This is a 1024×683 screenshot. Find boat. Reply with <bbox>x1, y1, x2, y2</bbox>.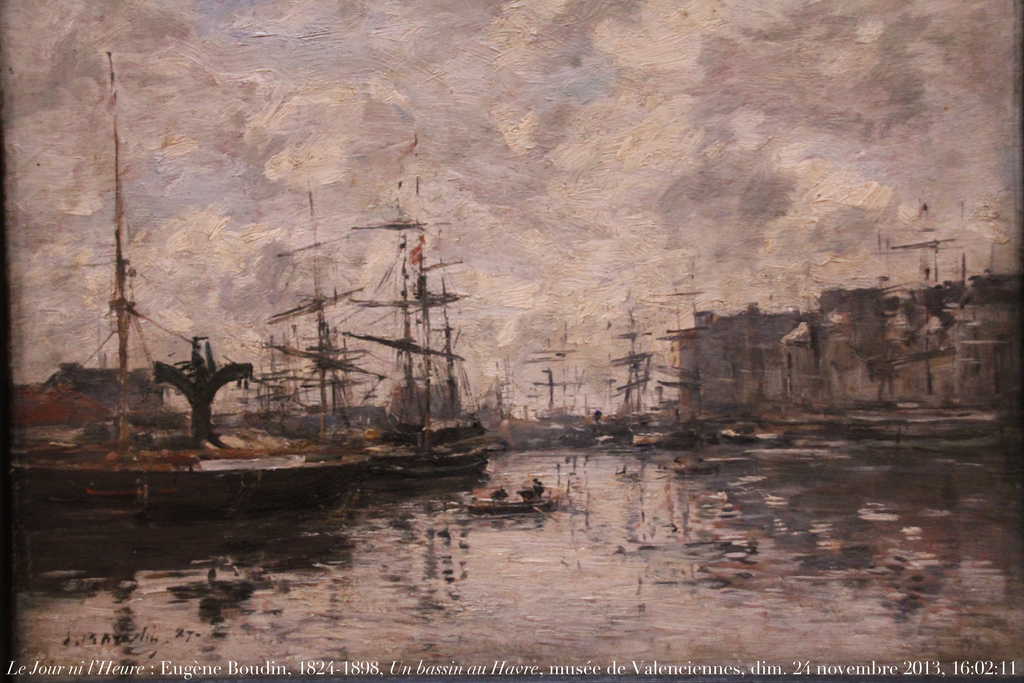
<bbox>460, 466, 574, 521</bbox>.
